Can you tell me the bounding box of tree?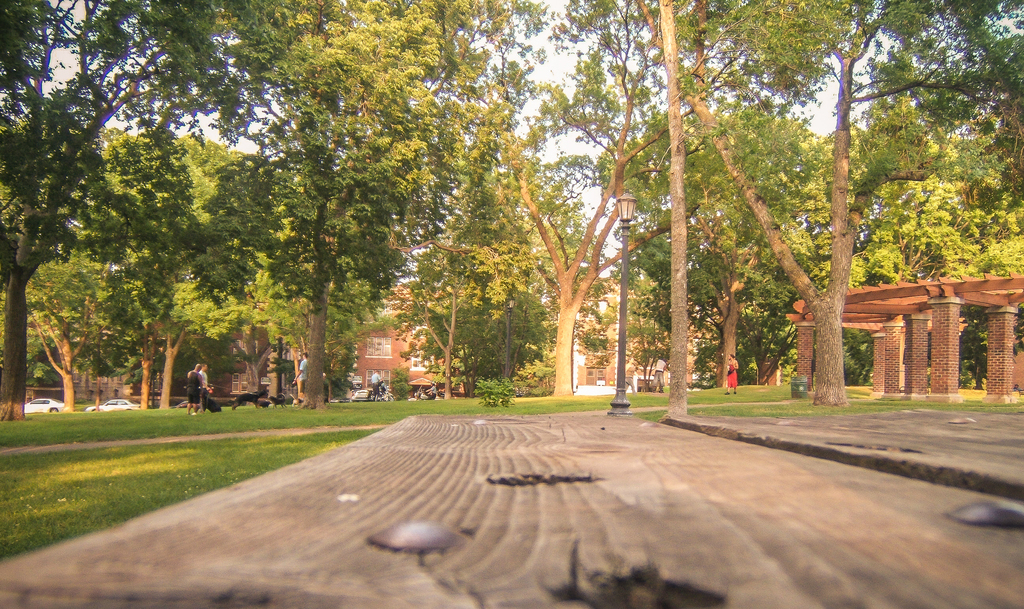
detection(568, 253, 682, 393).
